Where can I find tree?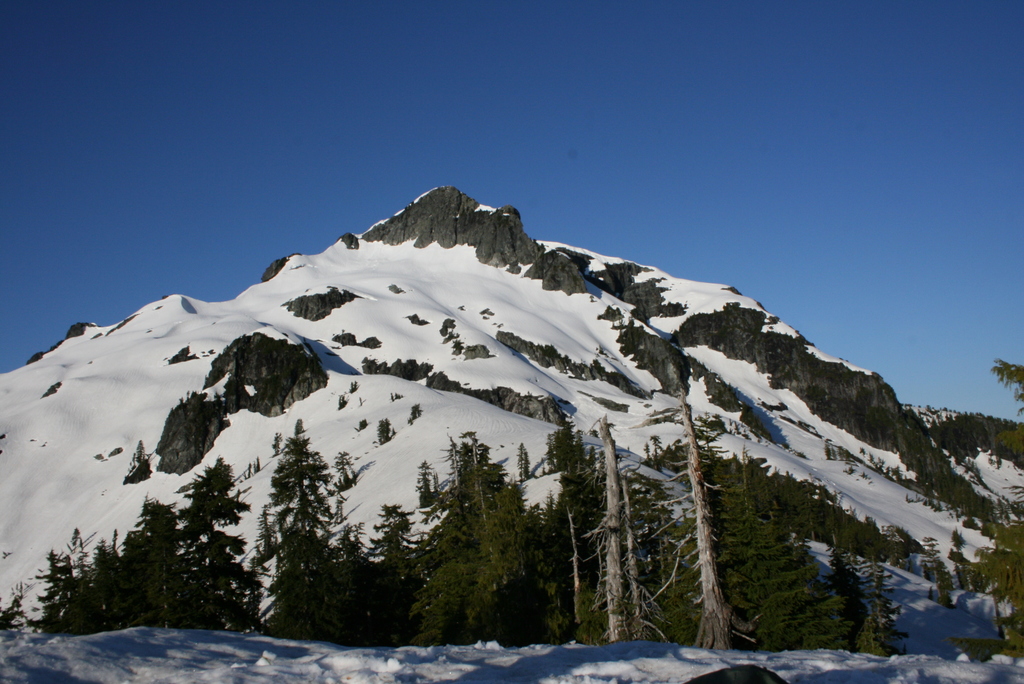
You can find it at <region>0, 584, 24, 630</region>.
